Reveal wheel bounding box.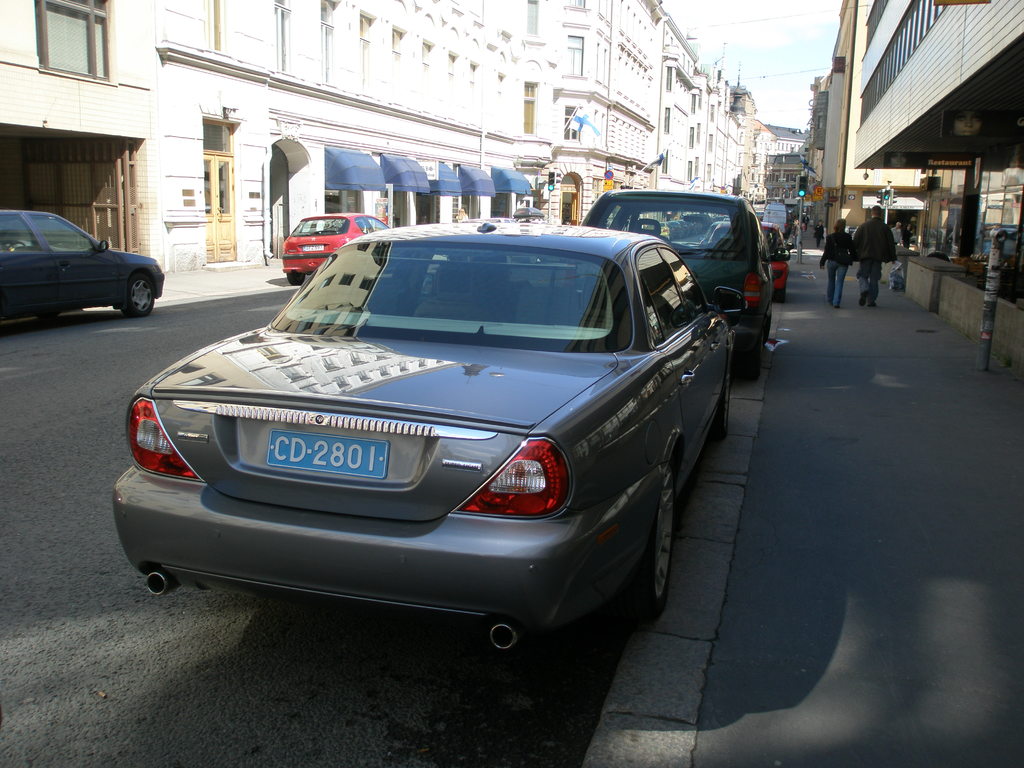
Revealed: box(117, 268, 159, 316).
